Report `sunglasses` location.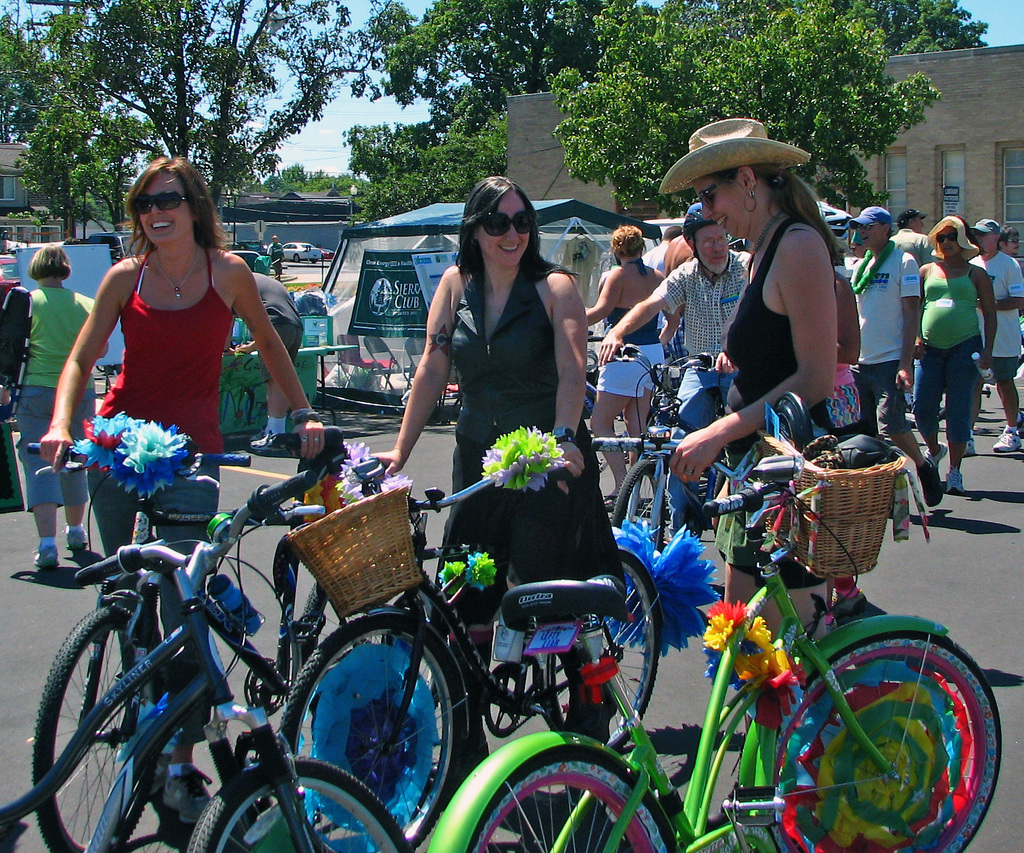
Report: 129/190/188/216.
